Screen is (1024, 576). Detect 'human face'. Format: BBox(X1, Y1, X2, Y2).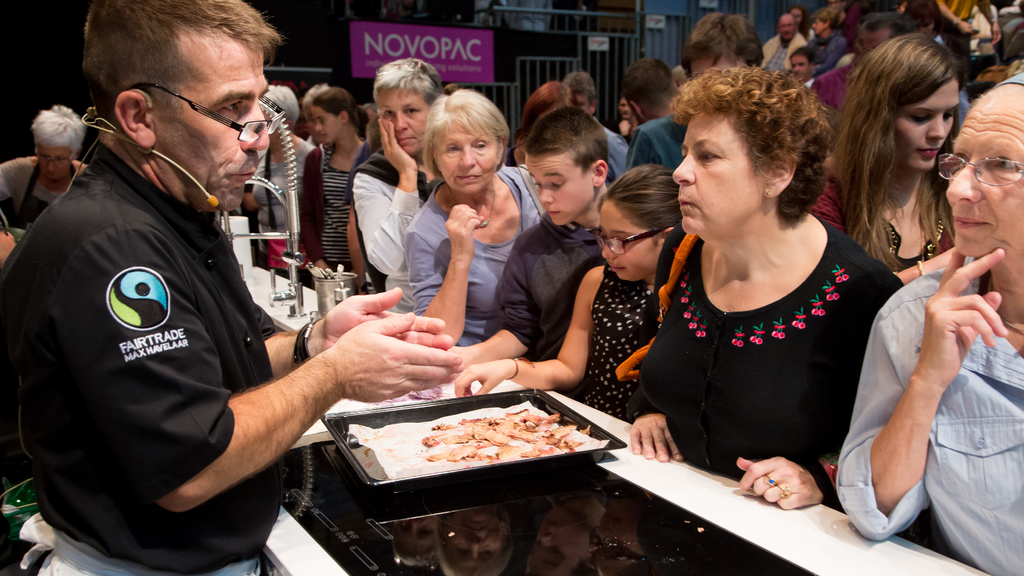
BBox(35, 146, 70, 184).
